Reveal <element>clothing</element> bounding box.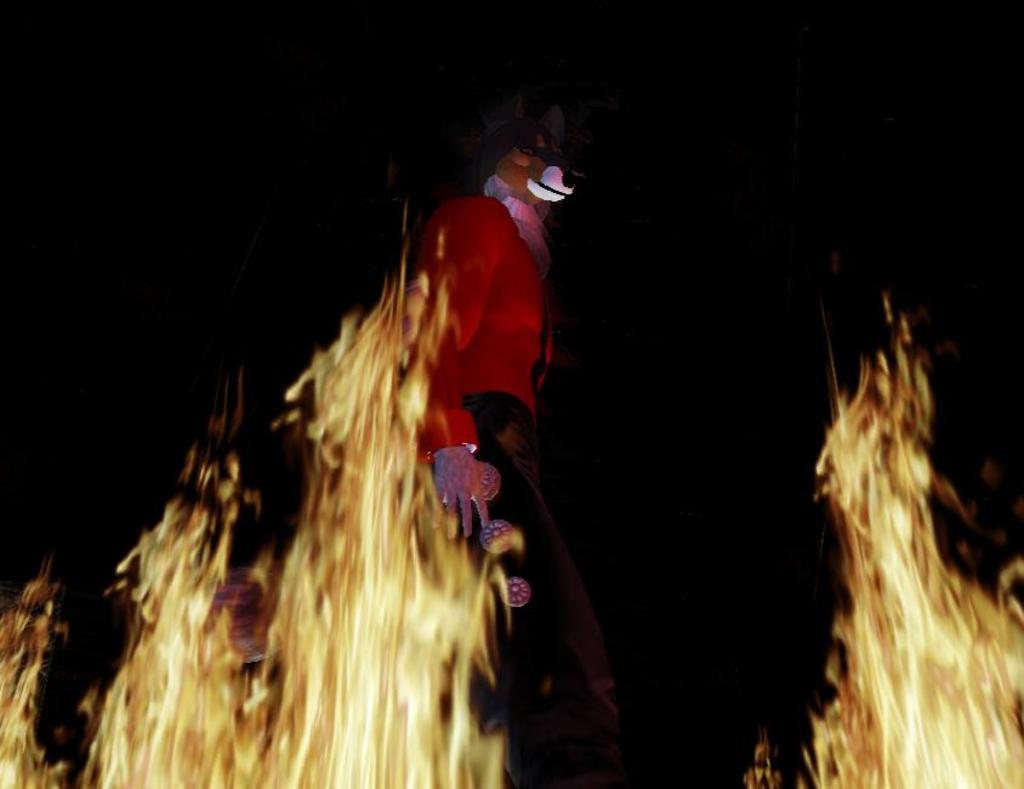
Revealed: <region>417, 177, 556, 676</region>.
